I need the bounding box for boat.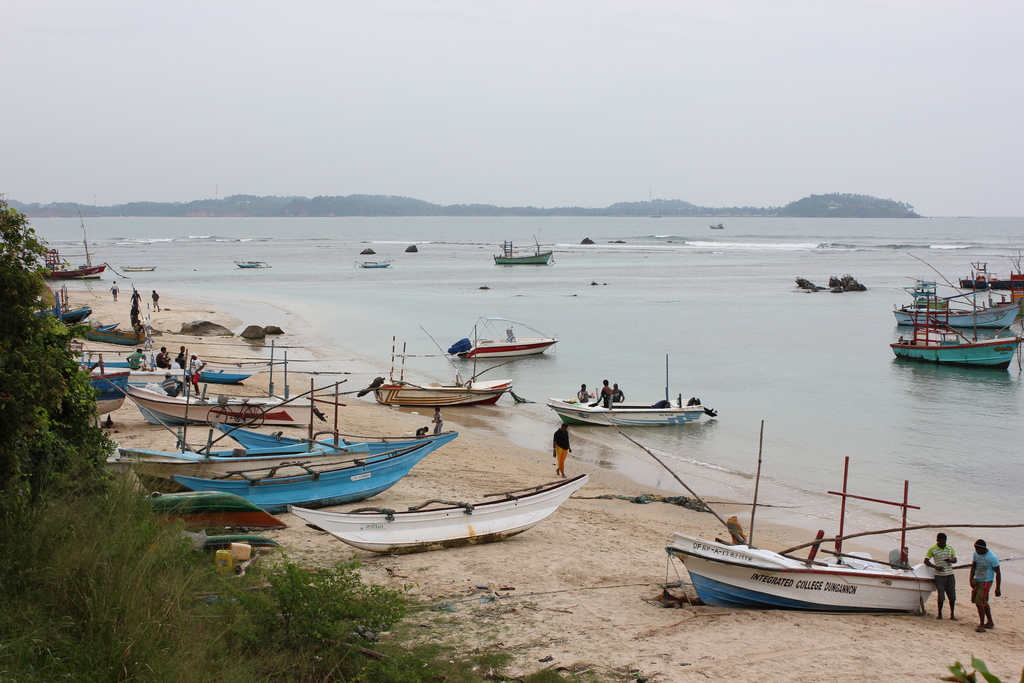
Here it is: BBox(451, 312, 561, 366).
